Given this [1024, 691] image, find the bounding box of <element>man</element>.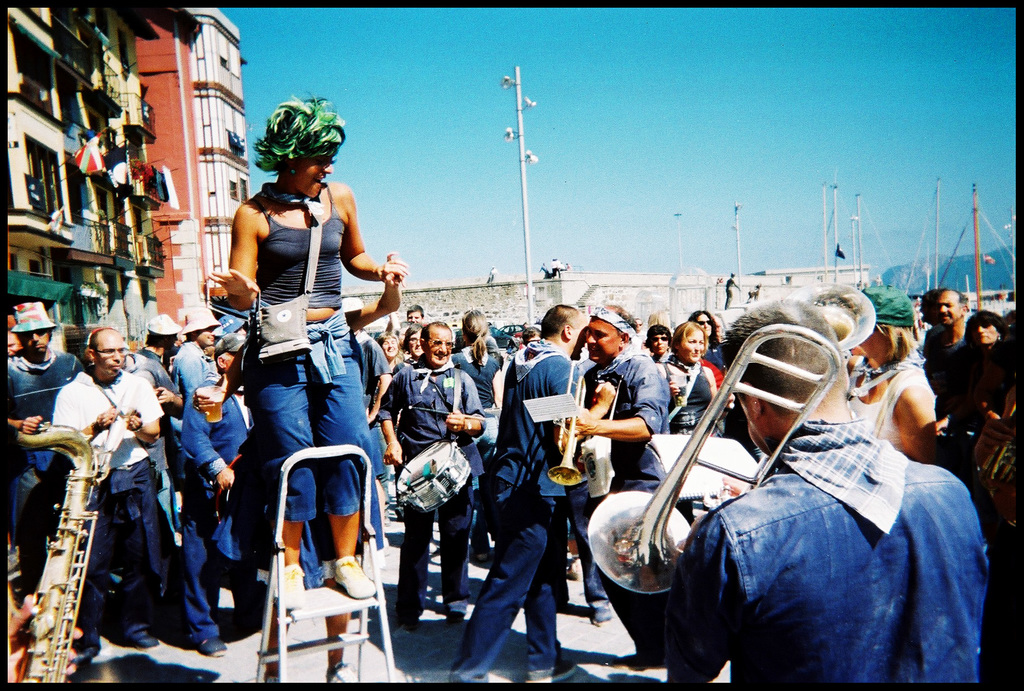
{"left": 378, "top": 331, "right": 488, "bottom": 627}.
